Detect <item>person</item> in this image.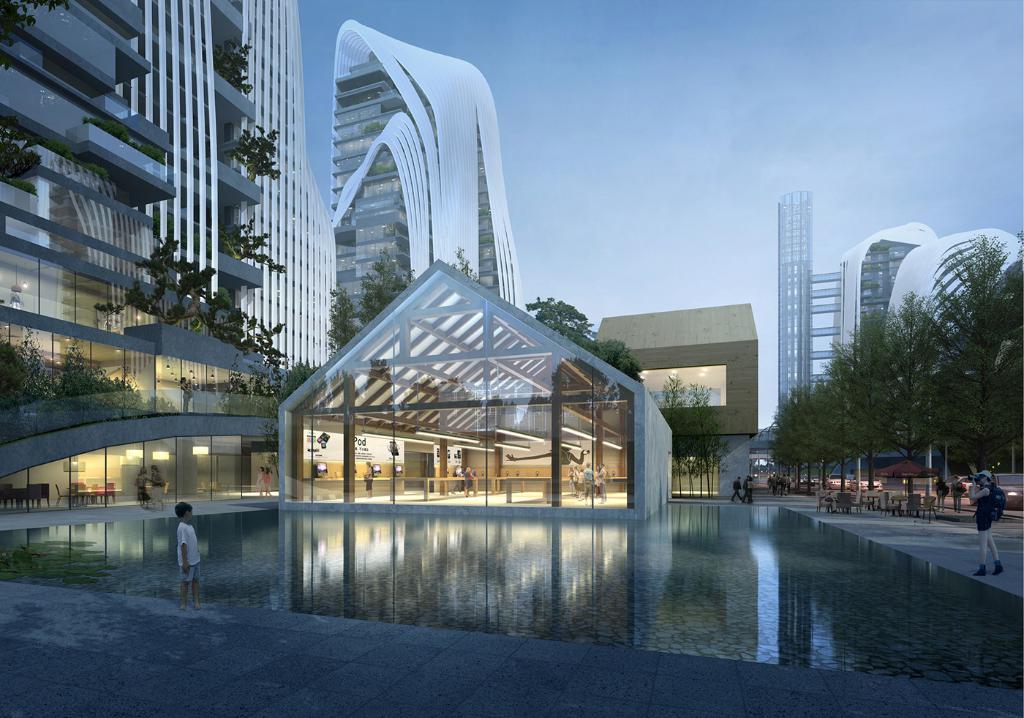
Detection: (132,465,154,509).
